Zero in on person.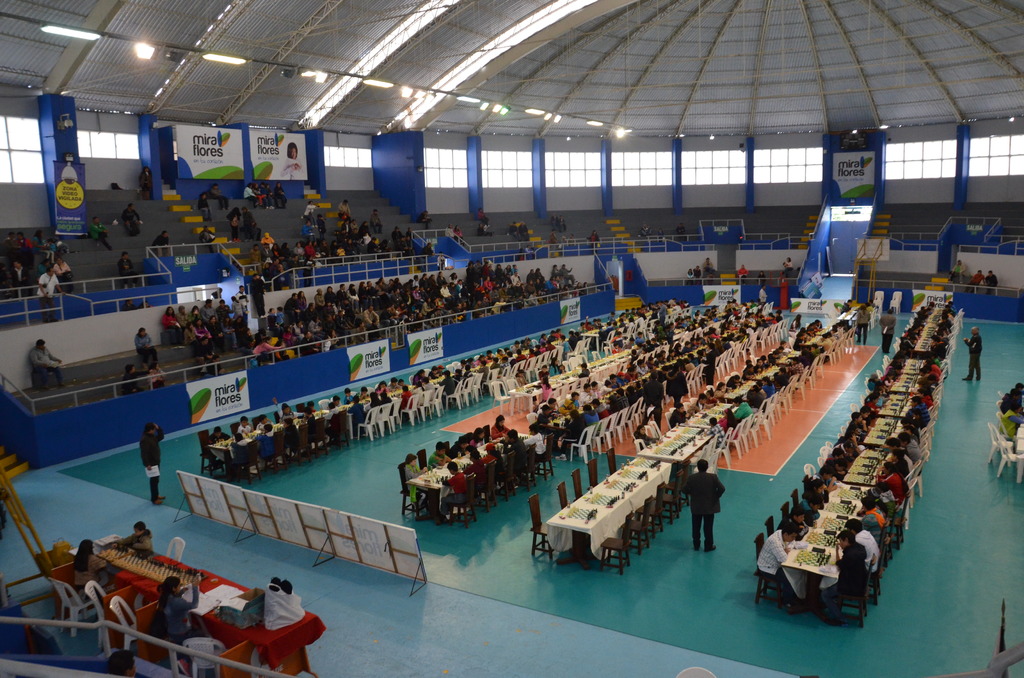
Zeroed in: locate(295, 241, 305, 263).
